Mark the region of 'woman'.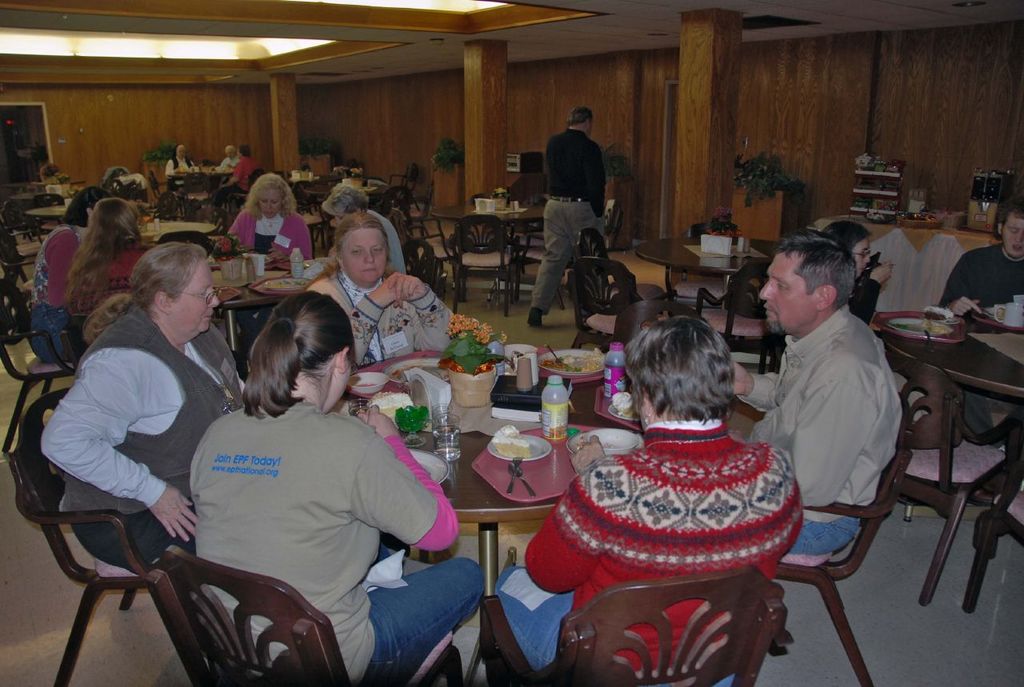
Region: region(320, 180, 408, 279).
